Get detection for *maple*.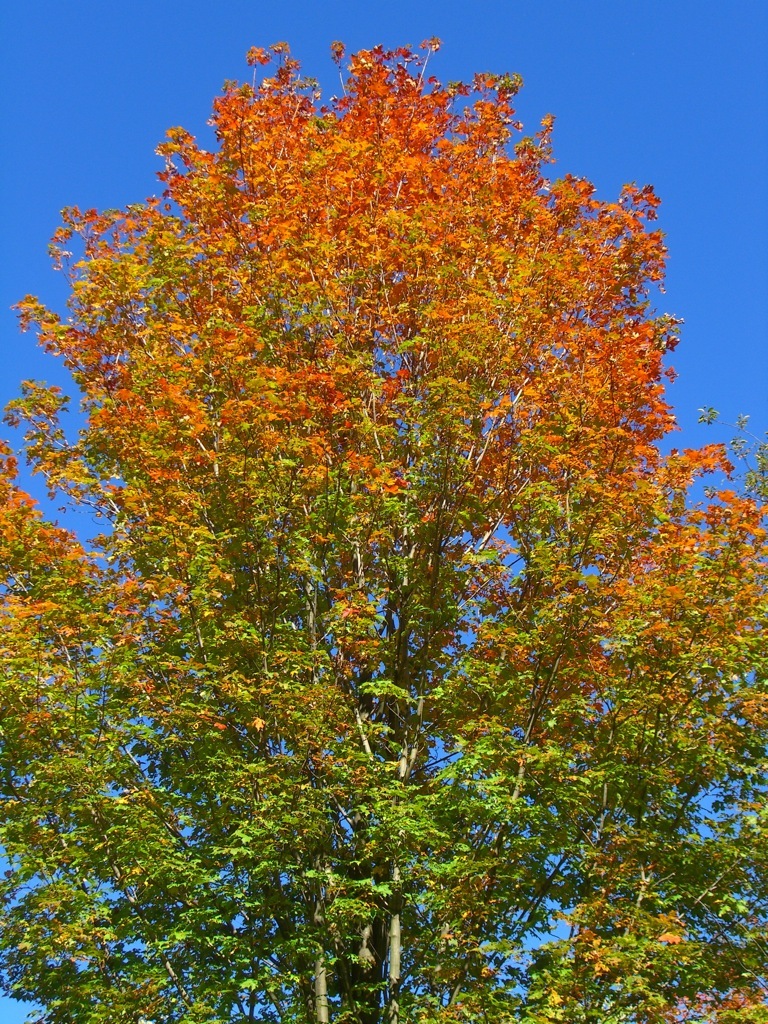
Detection: crop(7, 35, 767, 1017).
